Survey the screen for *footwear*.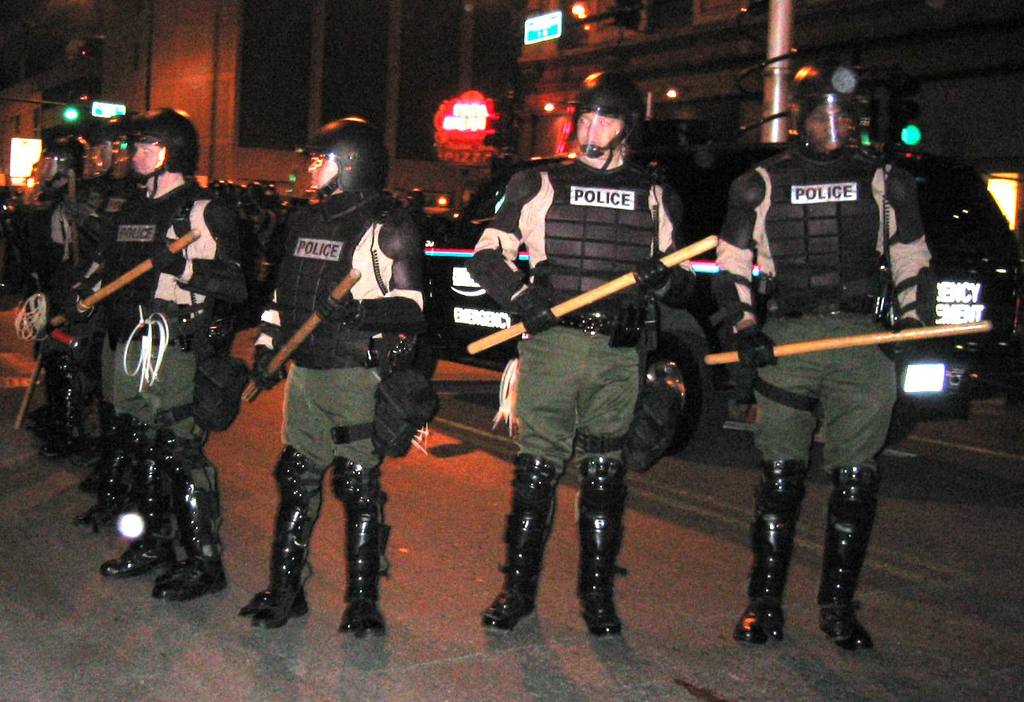
Survey found: detection(150, 441, 245, 602).
